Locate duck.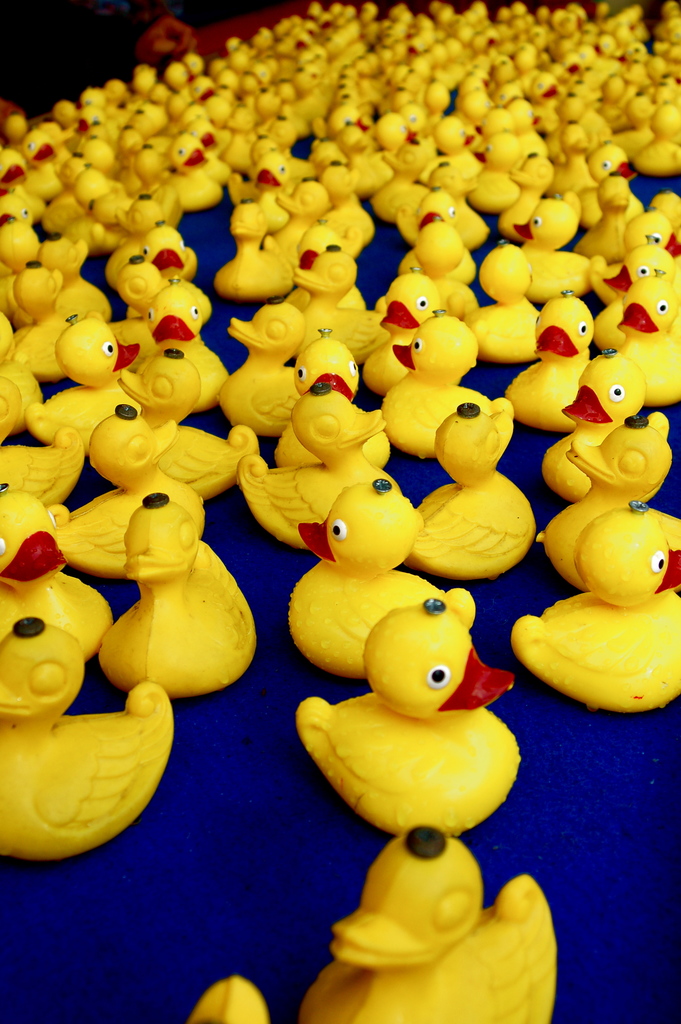
Bounding box: 535:495:680:580.
